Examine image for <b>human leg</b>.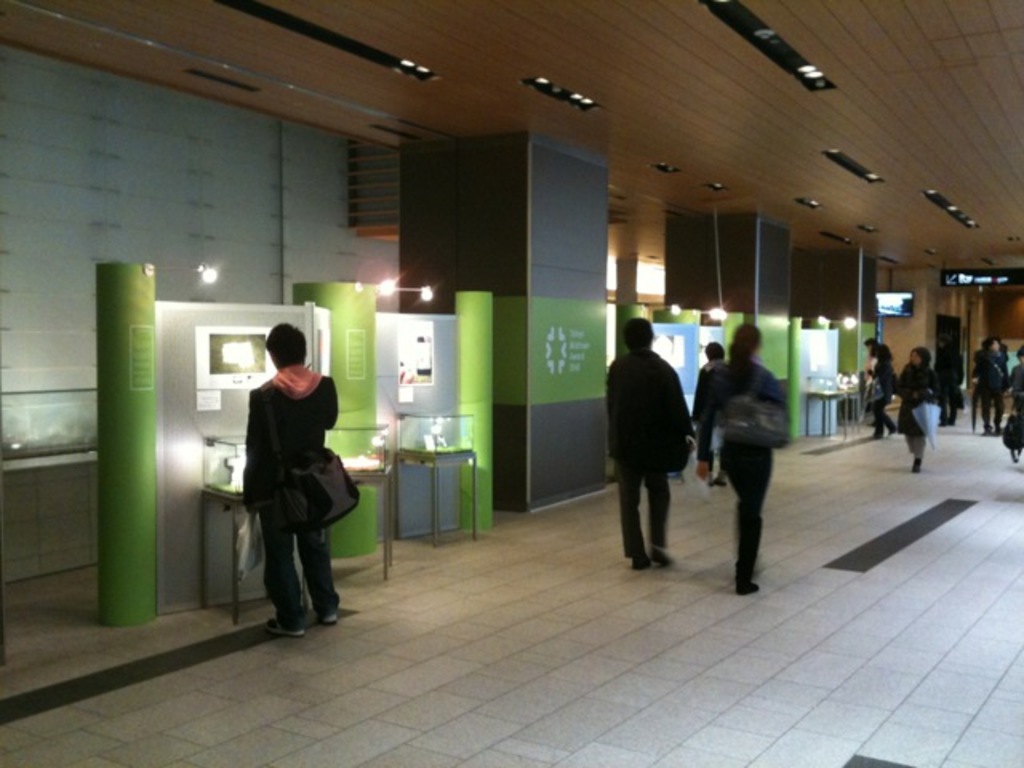
Examination result: detection(301, 522, 346, 627).
